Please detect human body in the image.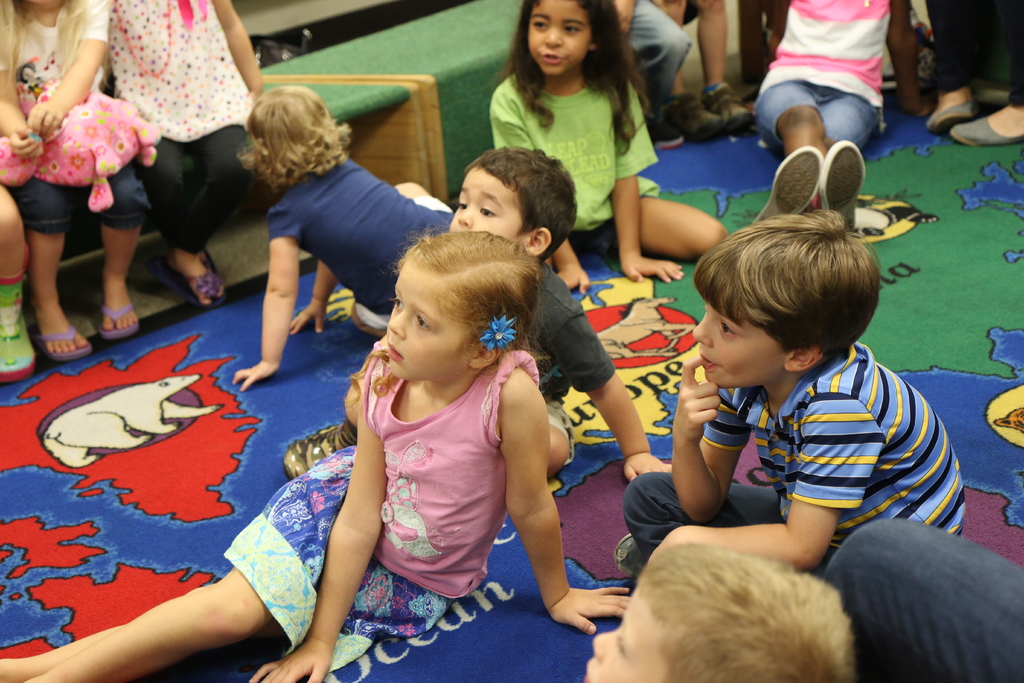
[227,147,452,399].
